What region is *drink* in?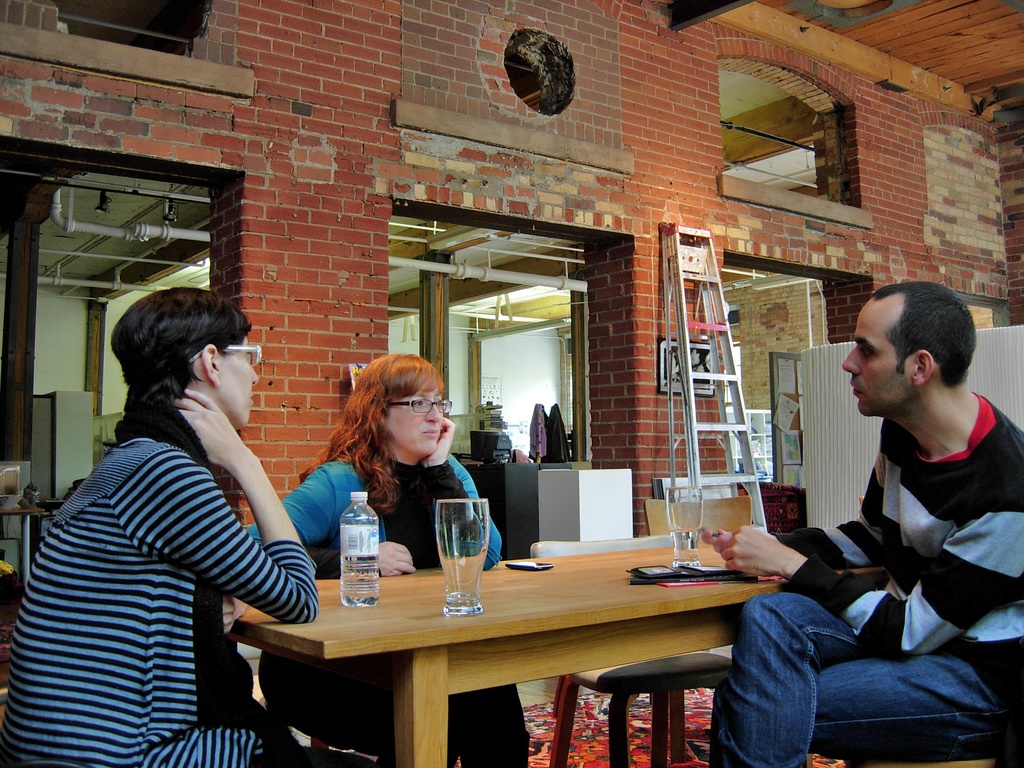
426:493:483:598.
